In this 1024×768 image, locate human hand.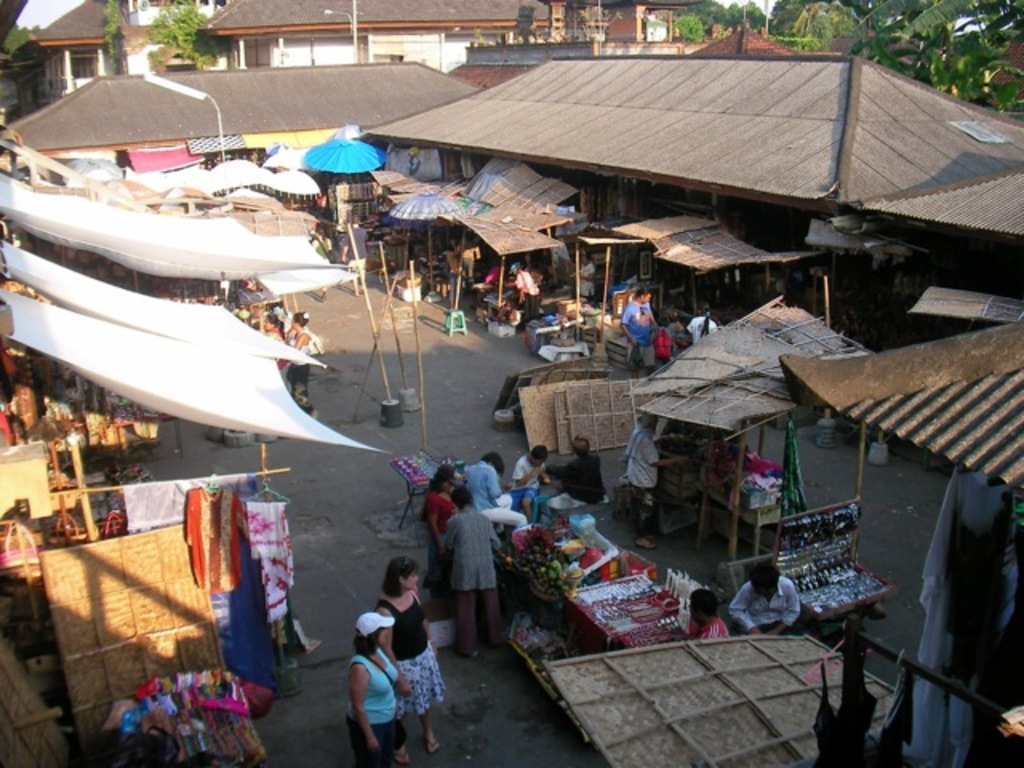
Bounding box: x1=365 y1=738 x2=378 y2=752.
